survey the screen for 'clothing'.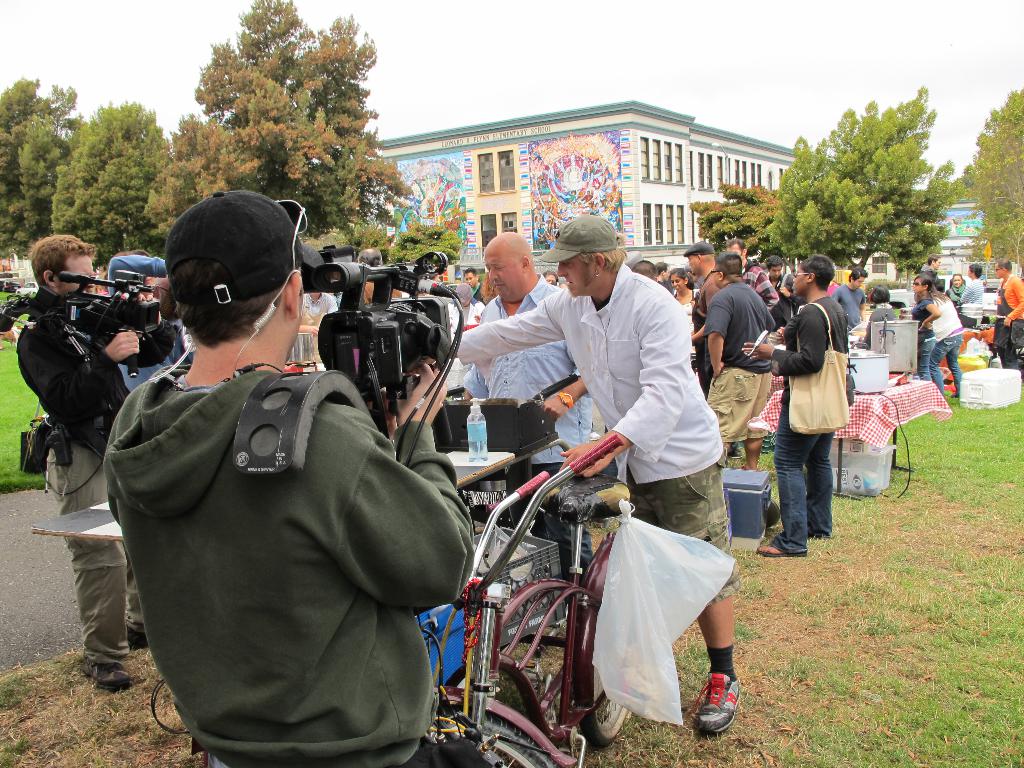
Survey found: locate(768, 268, 796, 291).
